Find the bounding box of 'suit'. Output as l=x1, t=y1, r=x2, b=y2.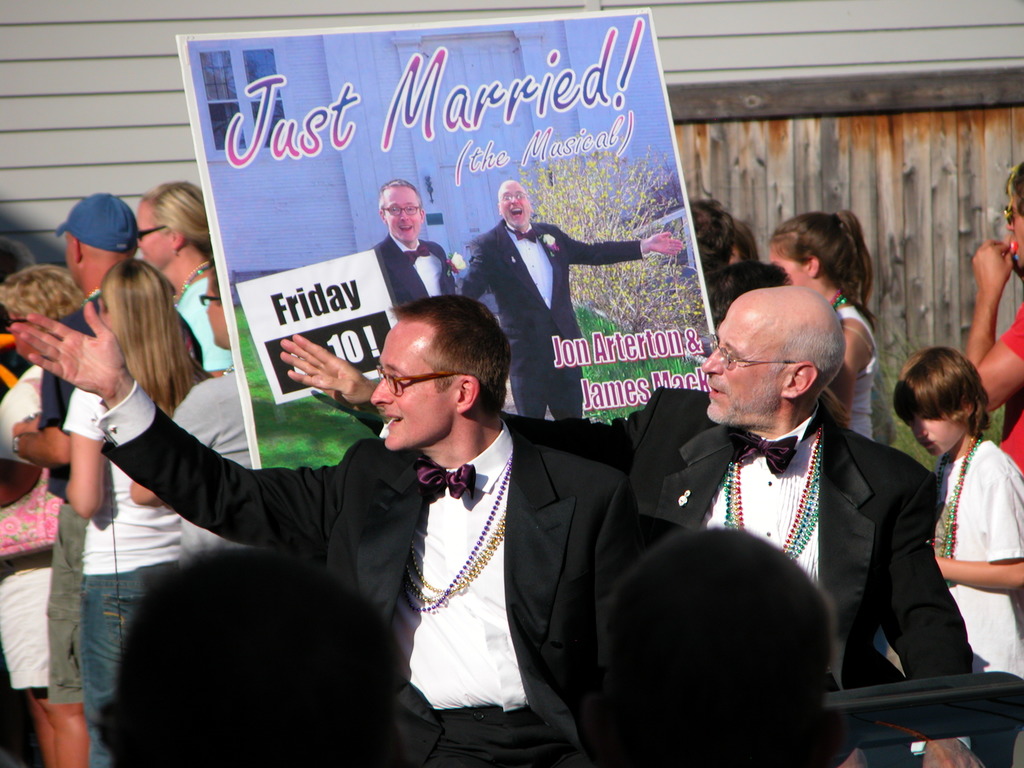
l=382, t=383, r=973, b=767.
